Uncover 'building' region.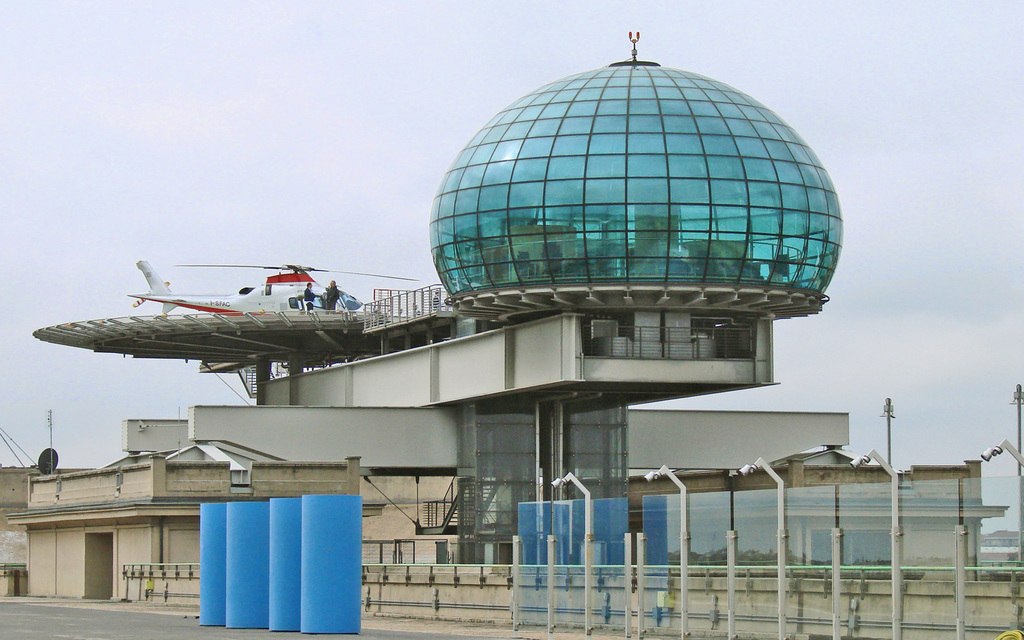
Uncovered: [left=976, top=527, right=1021, bottom=560].
